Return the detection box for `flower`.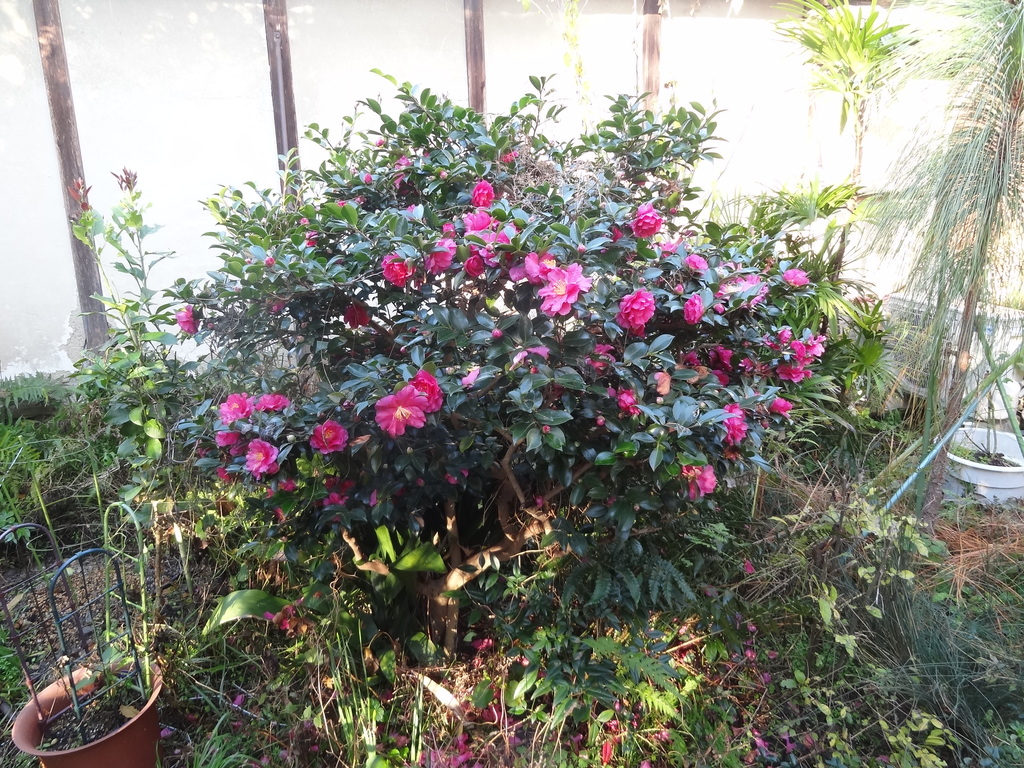
region(772, 356, 813, 381).
